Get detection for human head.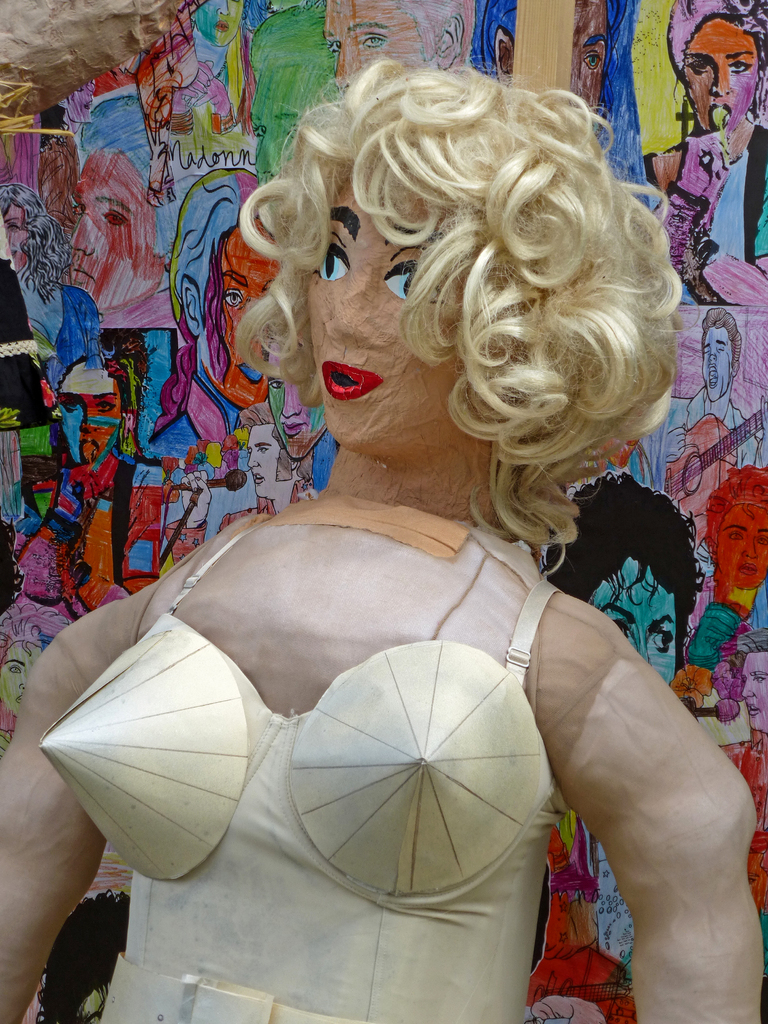
Detection: select_region(248, 0, 344, 183).
